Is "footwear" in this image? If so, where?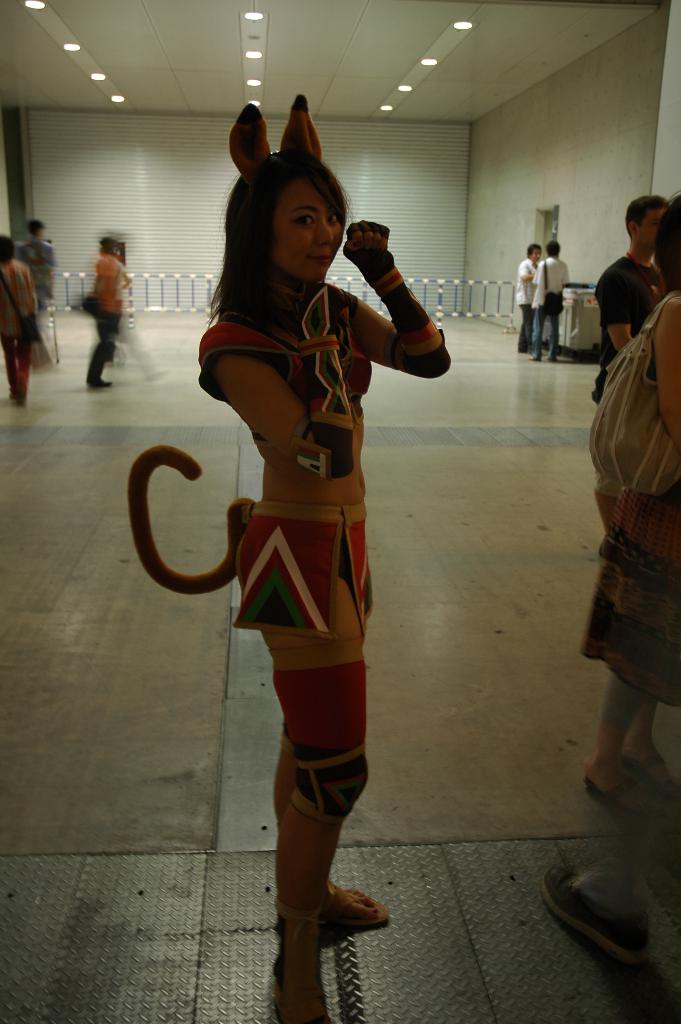
Yes, at bbox=(577, 771, 663, 829).
